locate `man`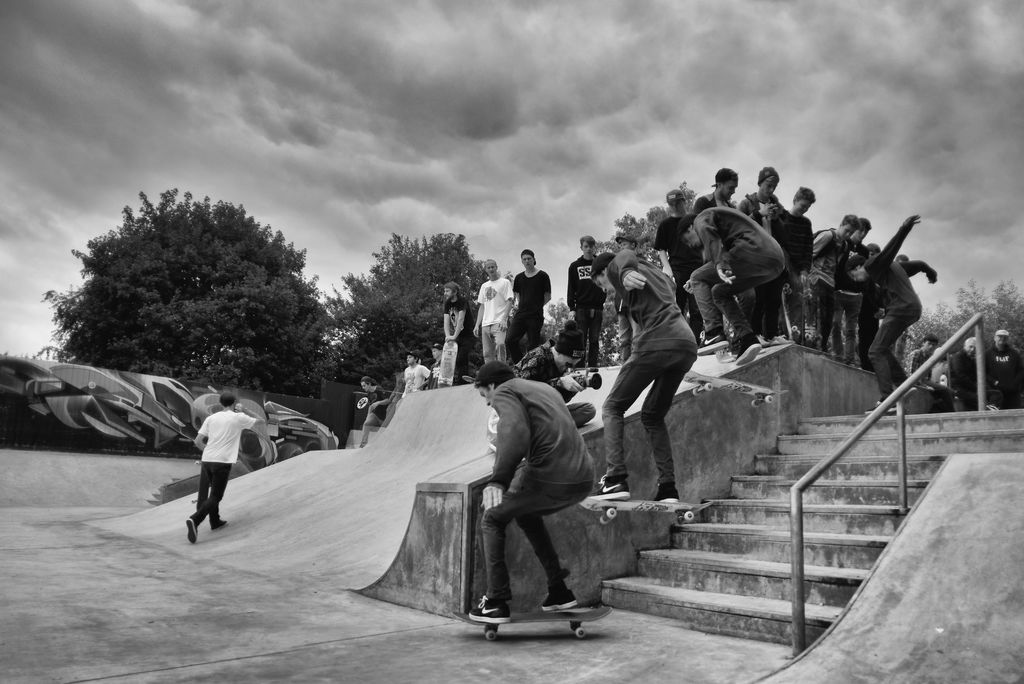
detection(422, 341, 439, 397)
